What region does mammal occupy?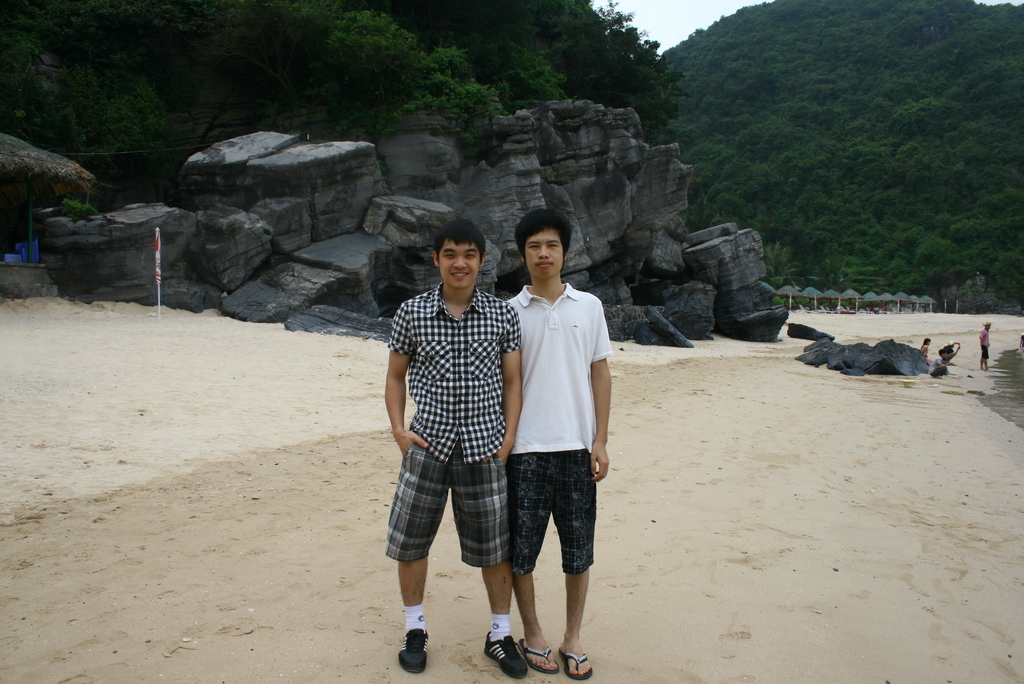
[left=922, top=338, right=932, bottom=365].
